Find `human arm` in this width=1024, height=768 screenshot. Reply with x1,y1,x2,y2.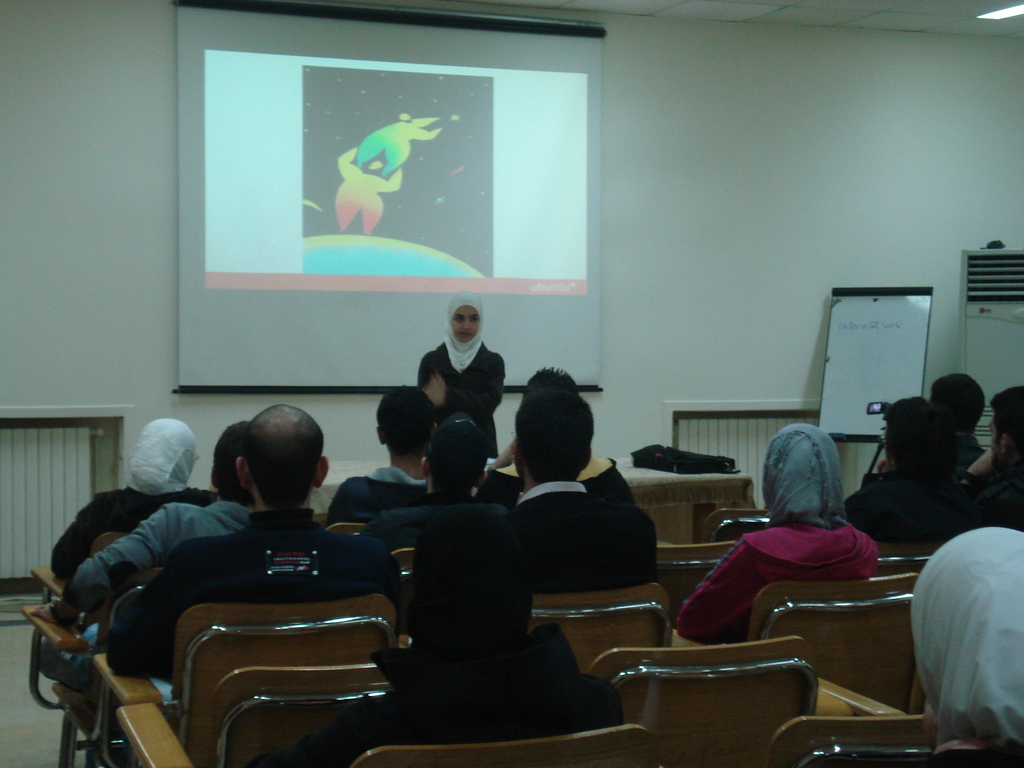
46,498,93,577.
